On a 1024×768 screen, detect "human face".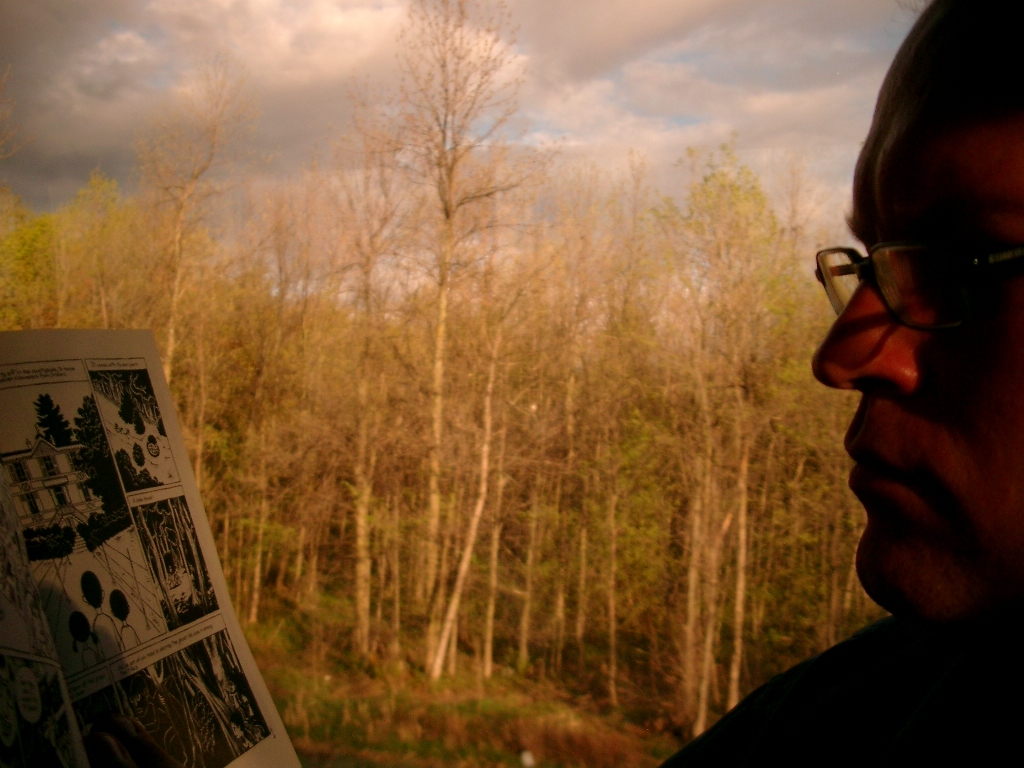
(x1=807, y1=4, x2=1023, y2=625).
